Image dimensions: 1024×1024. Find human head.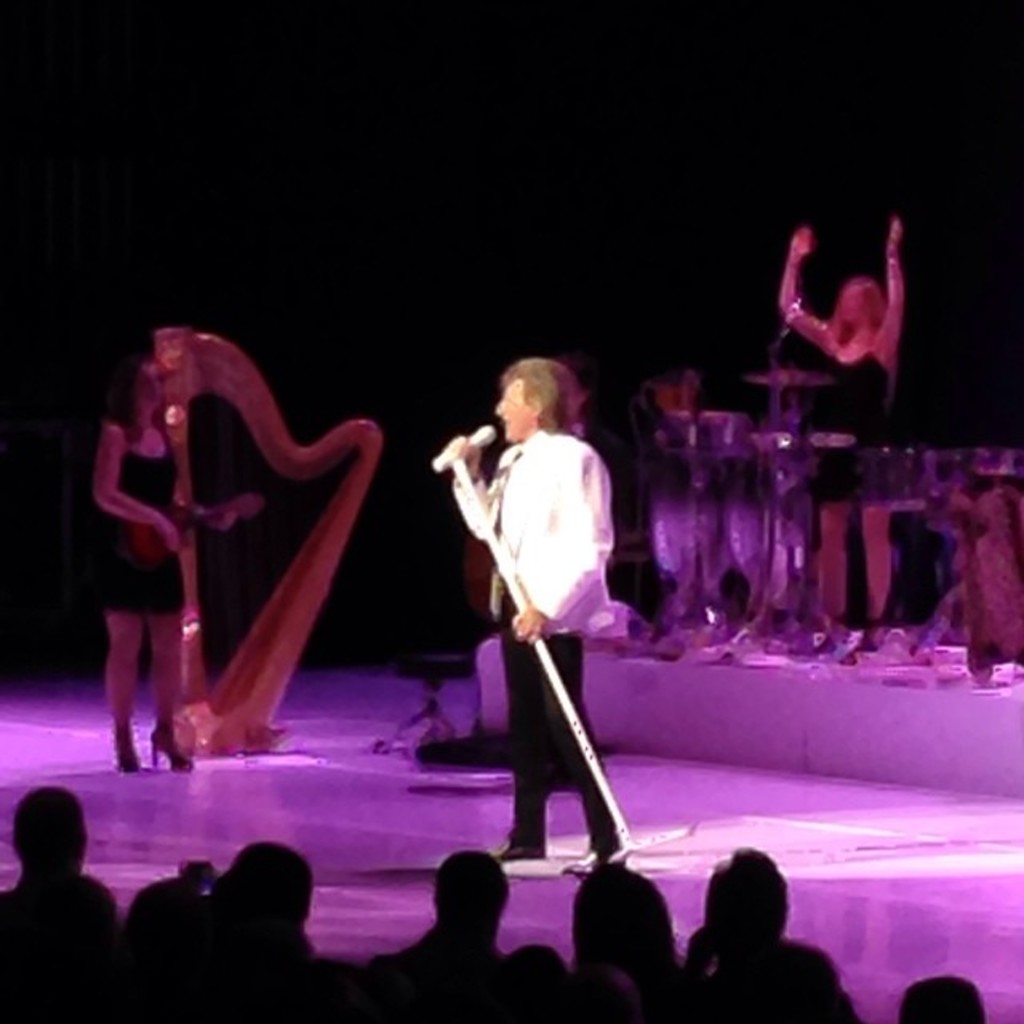
detection(706, 843, 792, 950).
